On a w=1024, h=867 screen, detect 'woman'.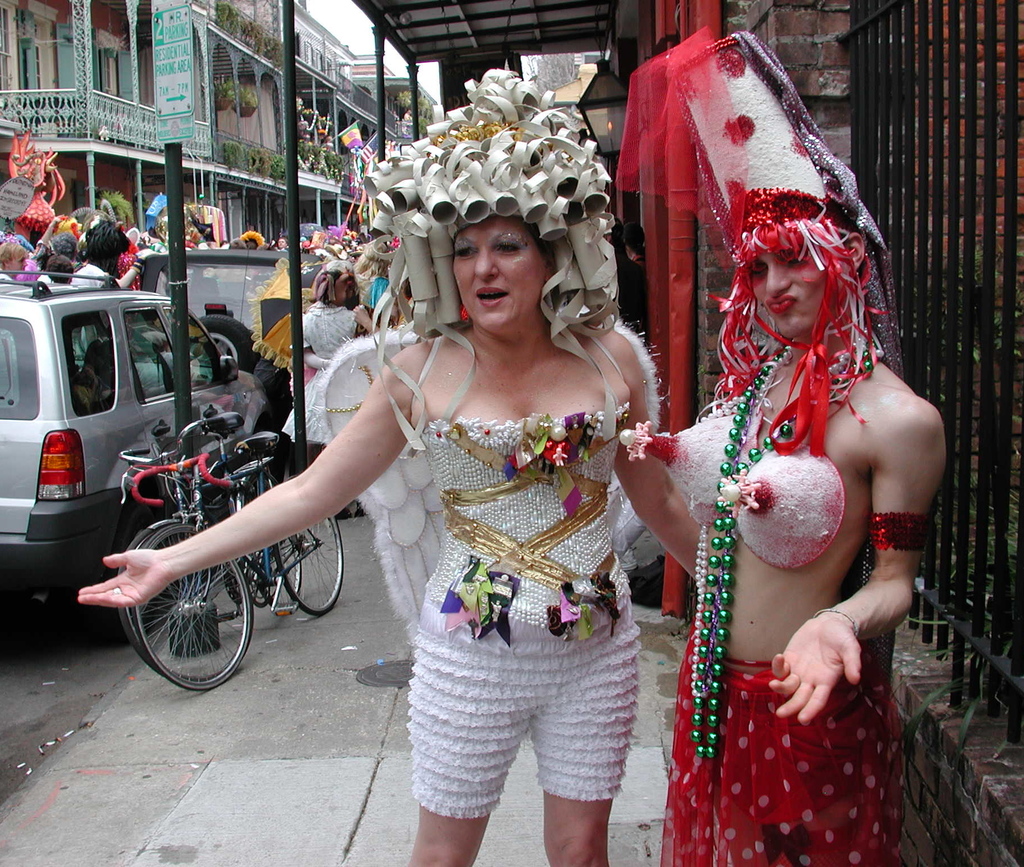
<box>0,242,29,281</box>.
